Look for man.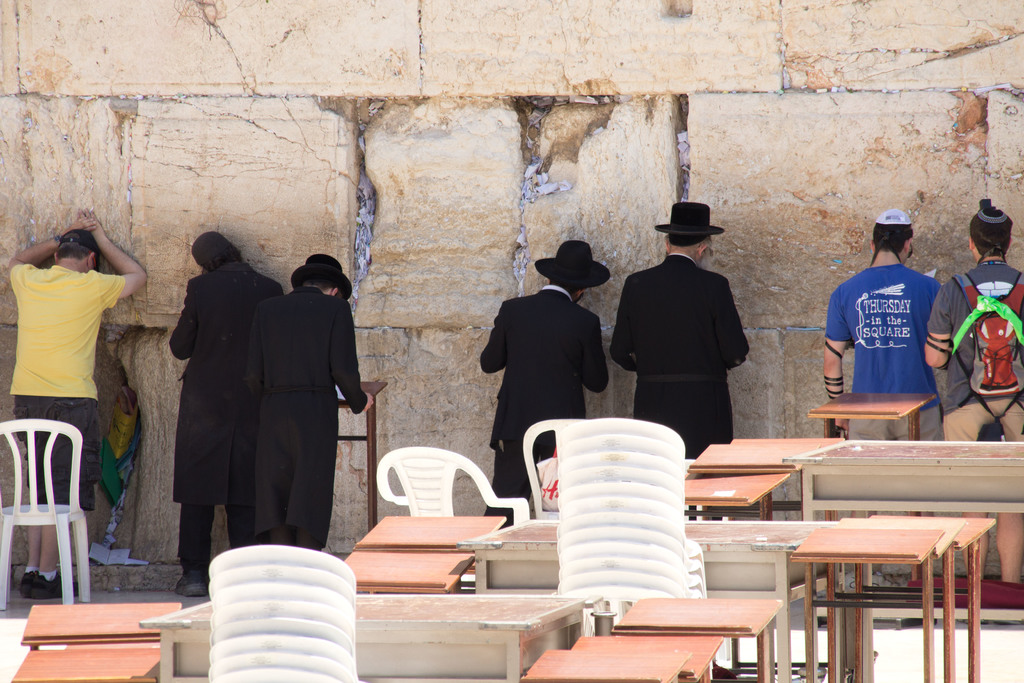
Found: left=474, top=230, right=623, bottom=519.
